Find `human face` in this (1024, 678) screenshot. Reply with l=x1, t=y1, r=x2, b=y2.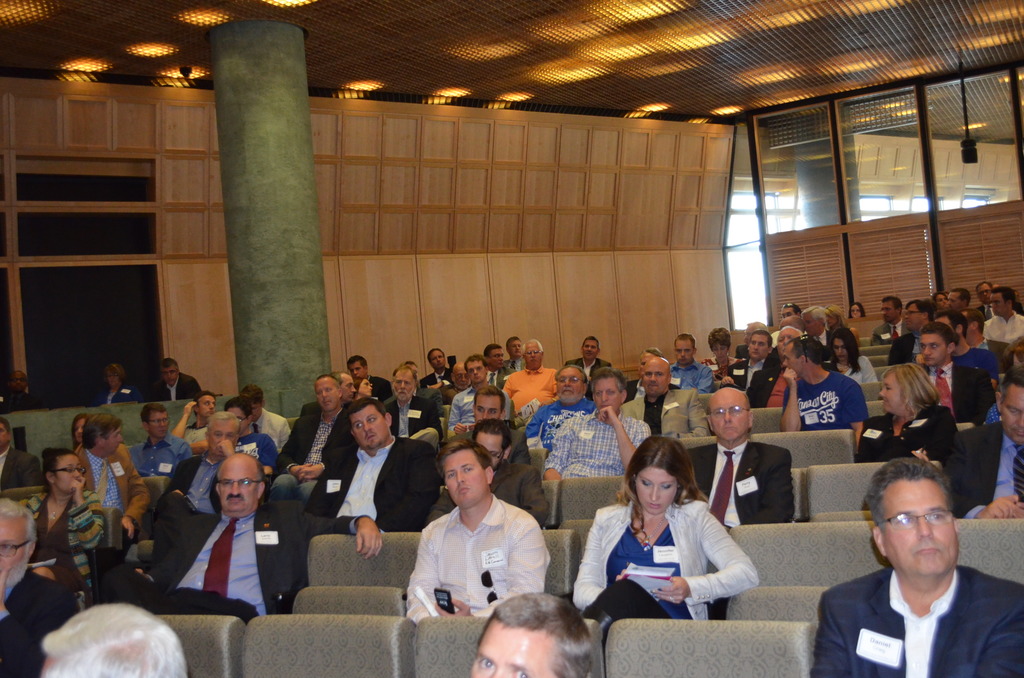
l=351, t=407, r=387, b=449.
